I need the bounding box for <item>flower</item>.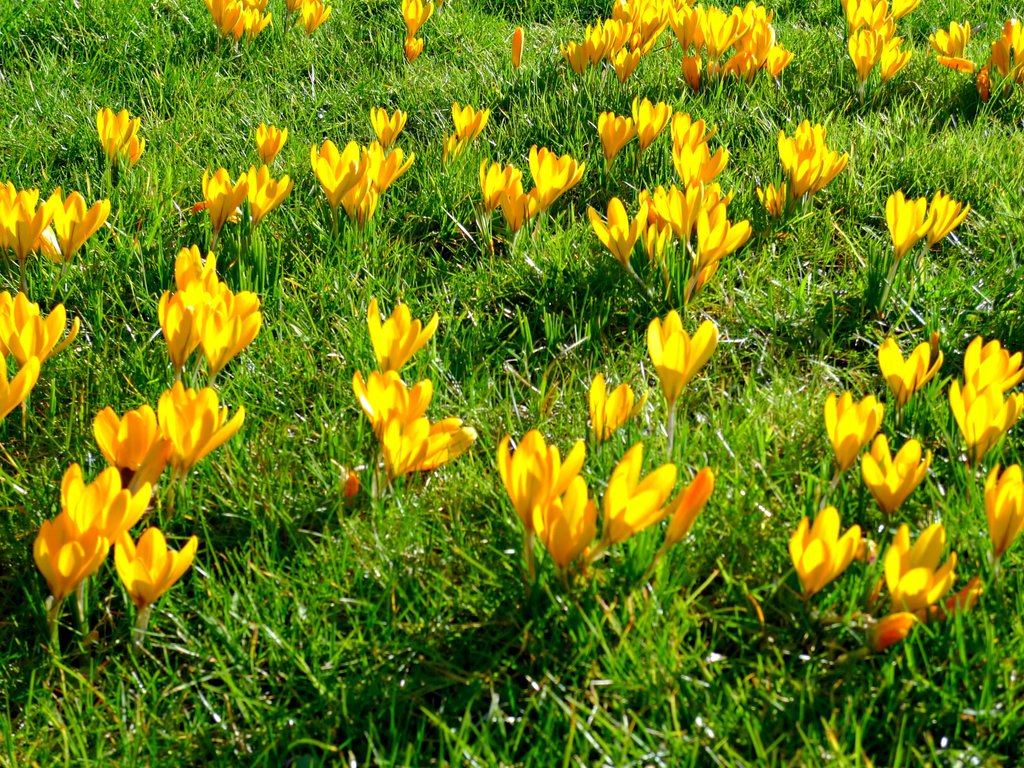
Here it is: 248 162 293 224.
